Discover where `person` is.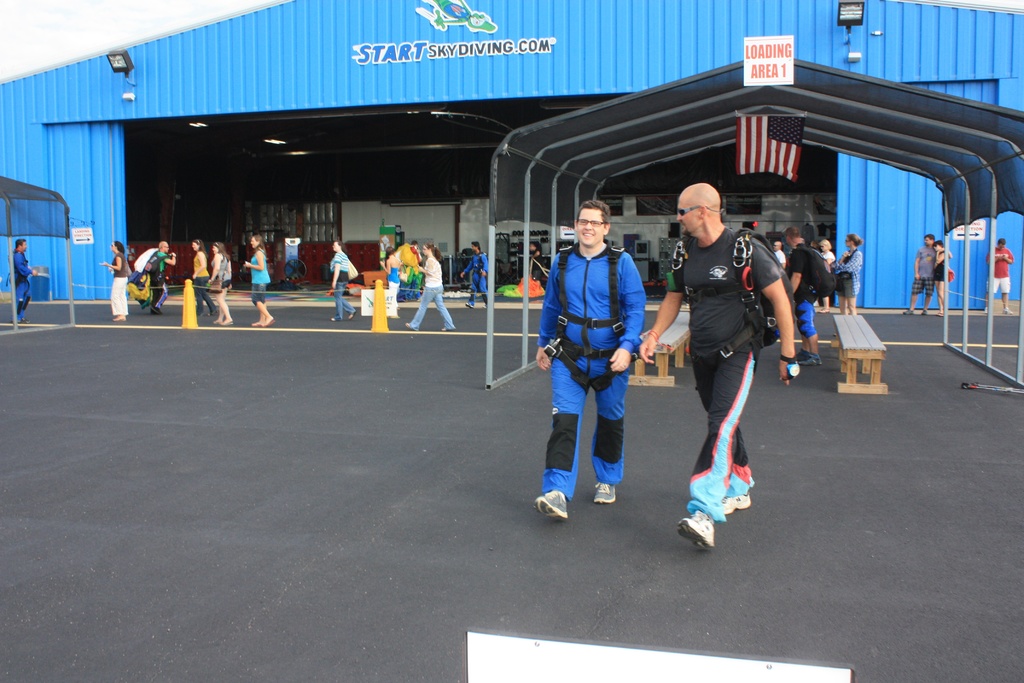
Discovered at 183/238/213/311.
